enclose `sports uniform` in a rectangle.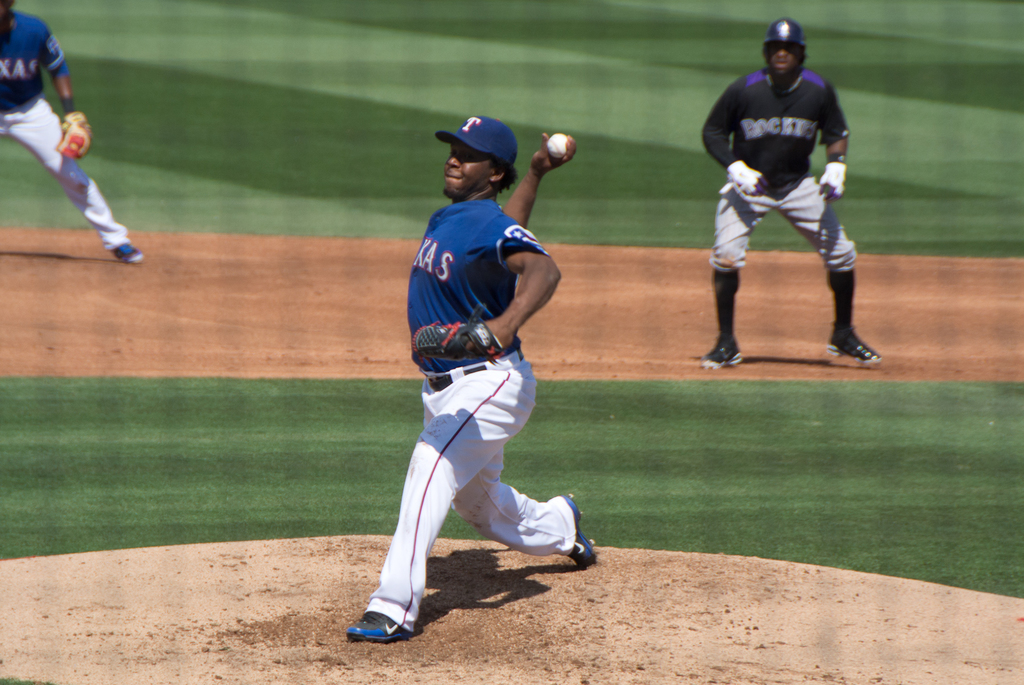
(341,104,590,649).
